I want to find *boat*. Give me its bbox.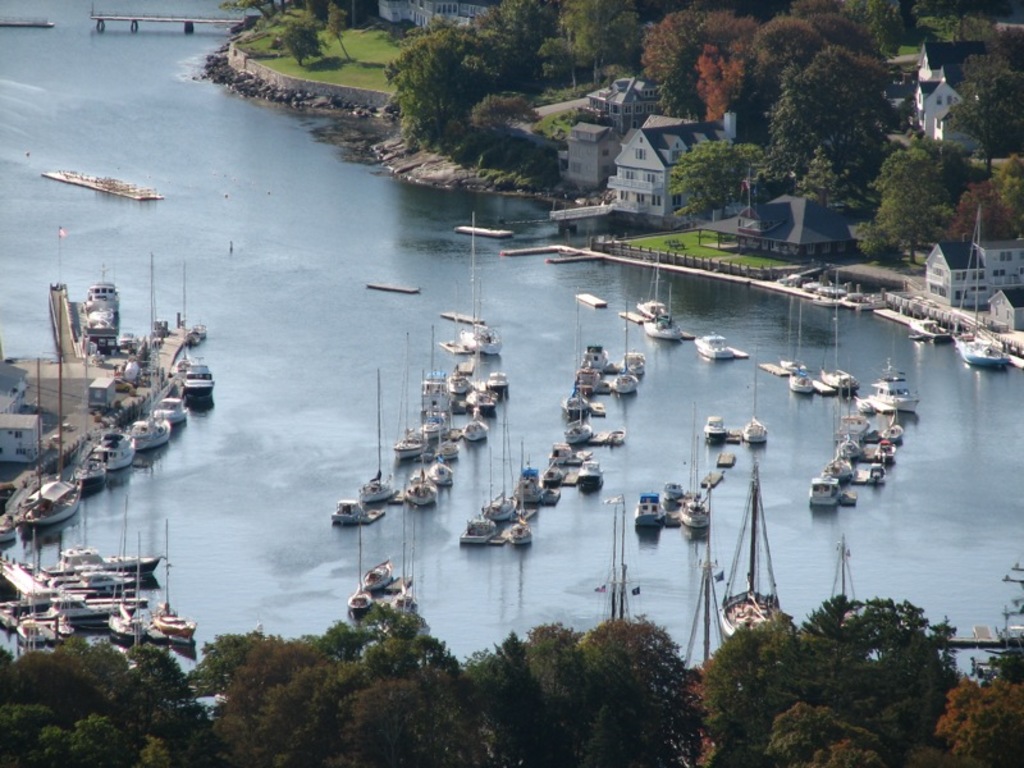
820/269/860/392.
